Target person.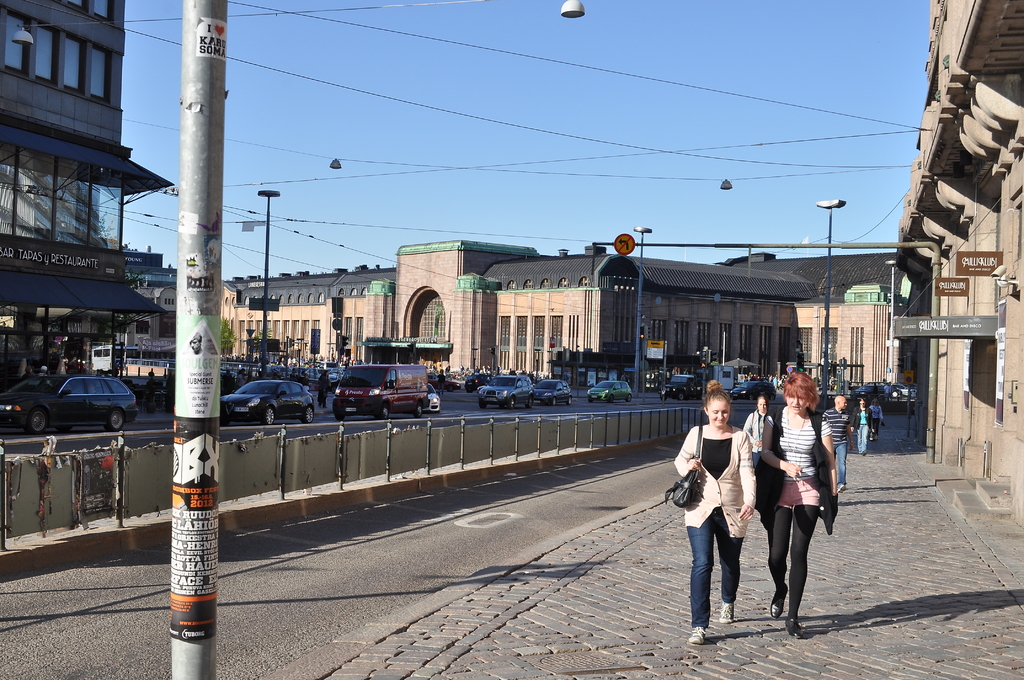
Target region: (675,379,756,646).
